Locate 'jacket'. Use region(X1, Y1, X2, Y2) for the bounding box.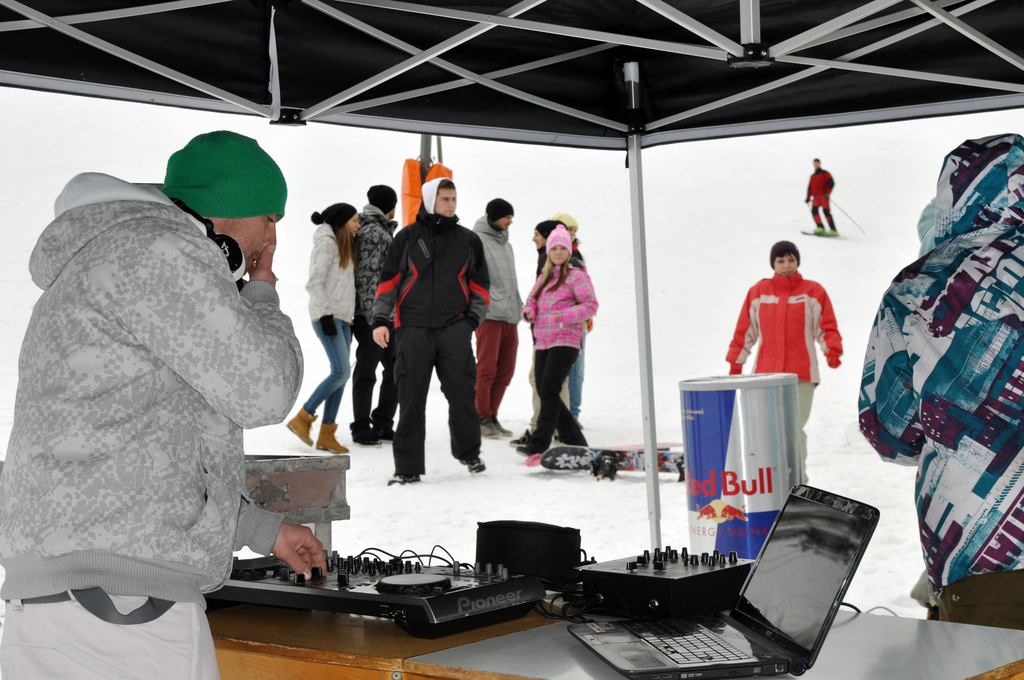
region(311, 210, 368, 335).
